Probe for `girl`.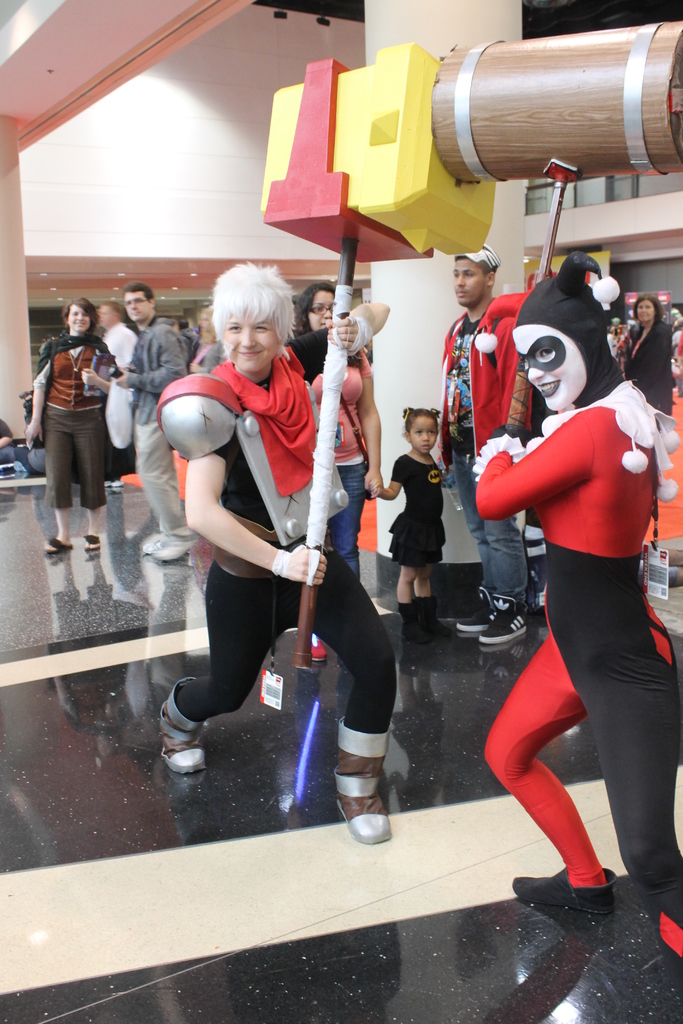
Probe result: [left=611, top=291, right=679, bottom=419].
